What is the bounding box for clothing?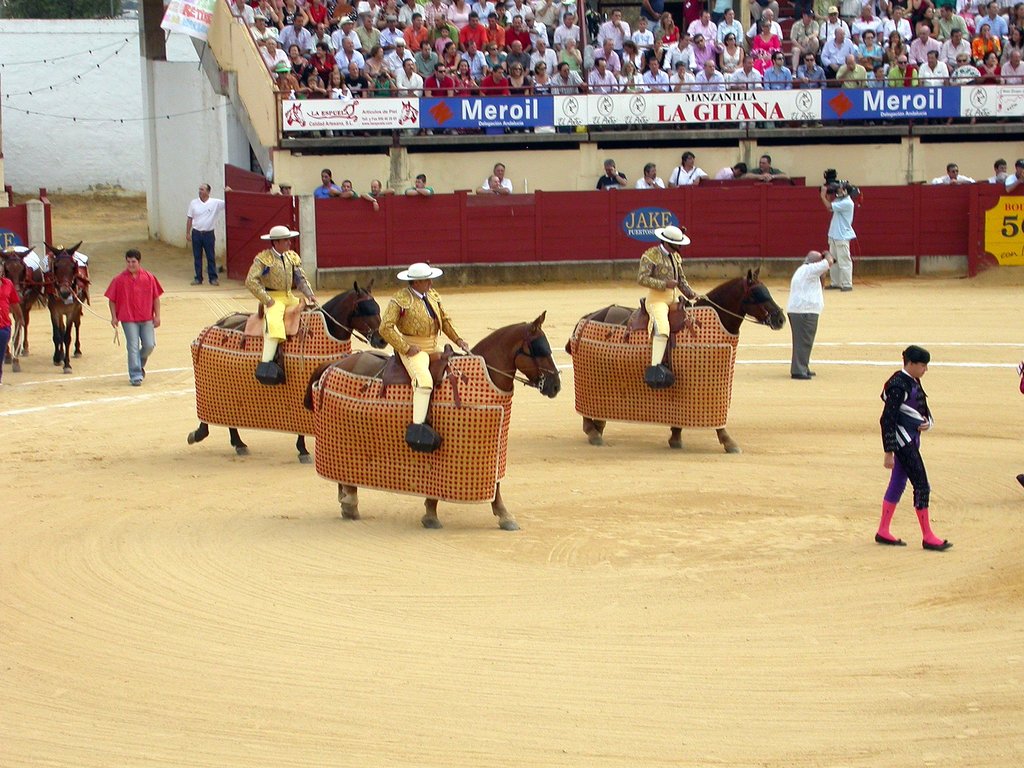
region(662, 24, 676, 42).
